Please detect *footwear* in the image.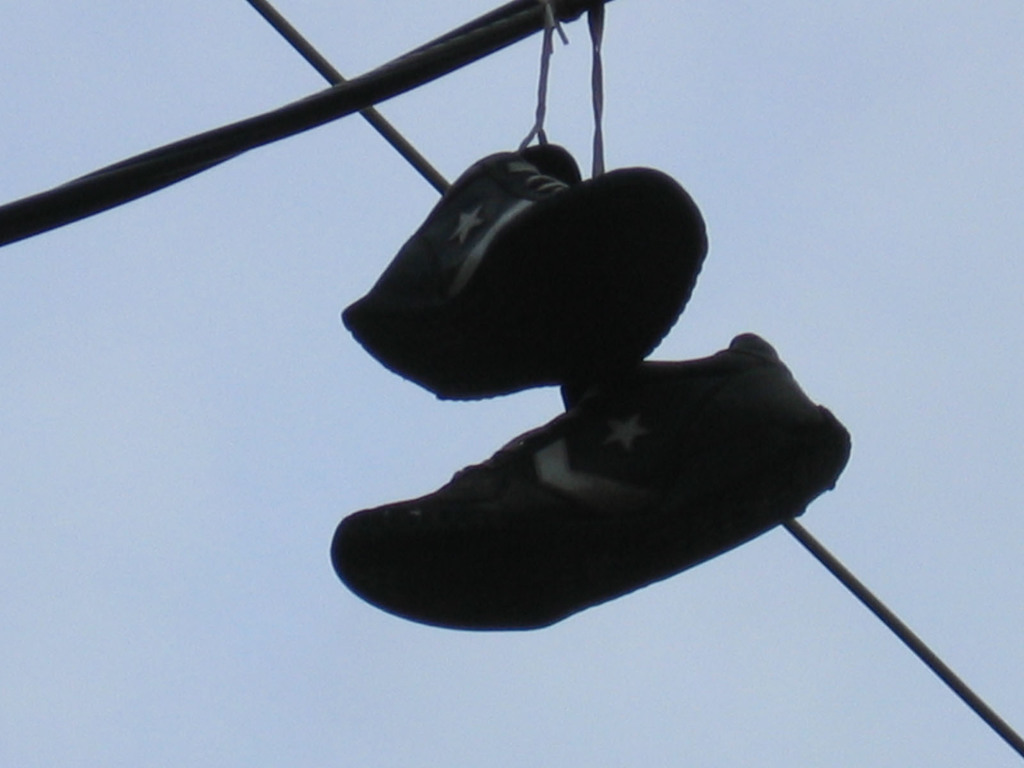
detection(332, 114, 711, 410).
